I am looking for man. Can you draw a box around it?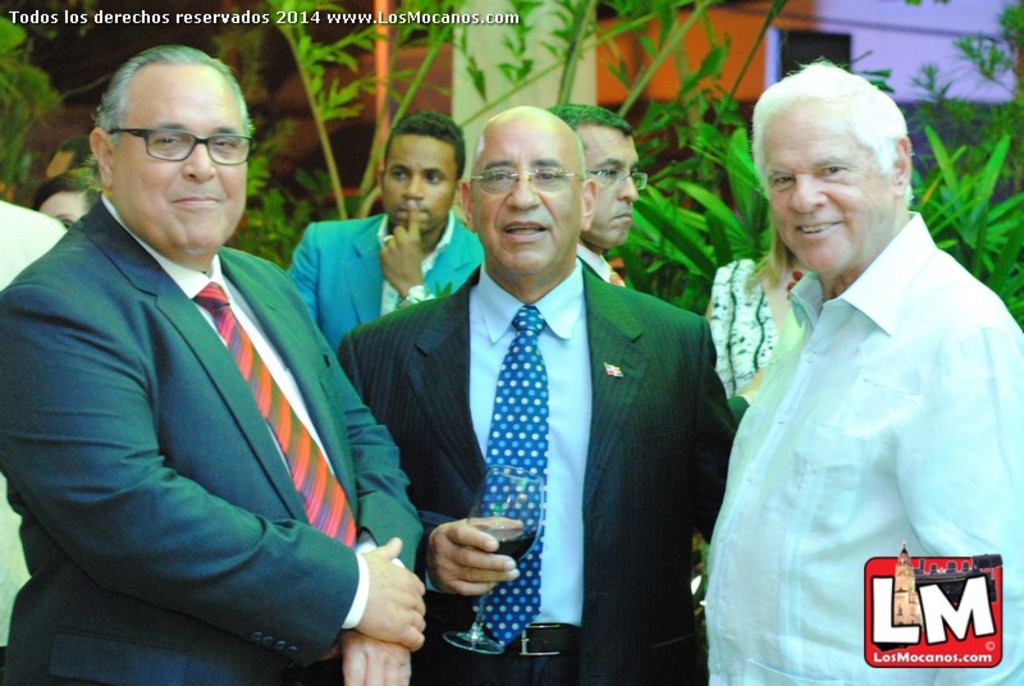
Sure, the bounding box is pyautogui.locateOnScreen(536, 102, 654, 279).
